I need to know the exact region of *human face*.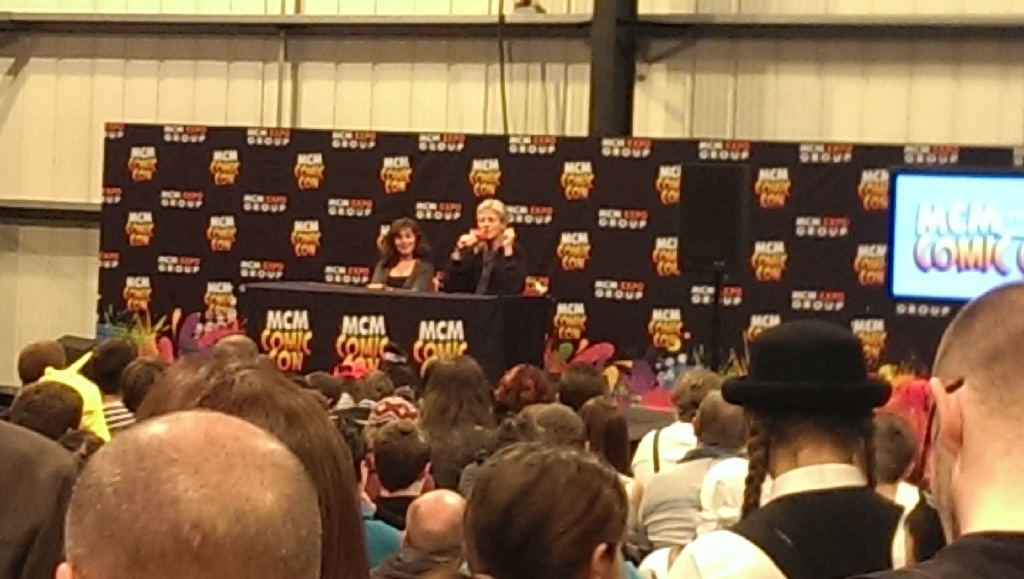
Region: <bbox>474, 205, 504, 243</bbox>.
